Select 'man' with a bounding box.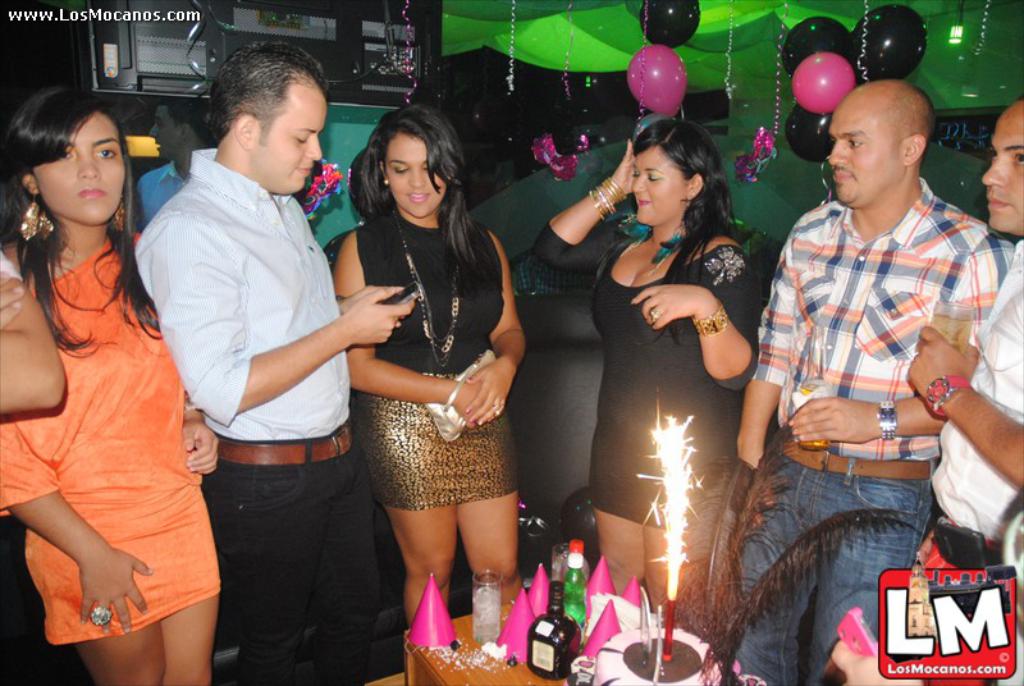
[736, 79, 1014, 685].
